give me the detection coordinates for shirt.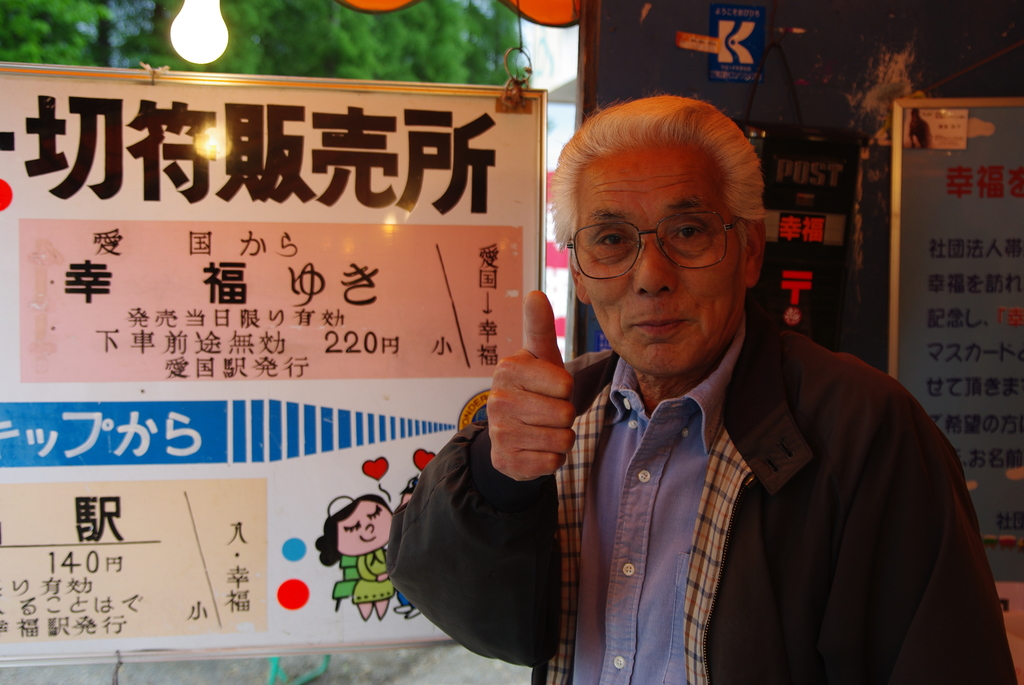
detection(562, 317, 749, 681).
